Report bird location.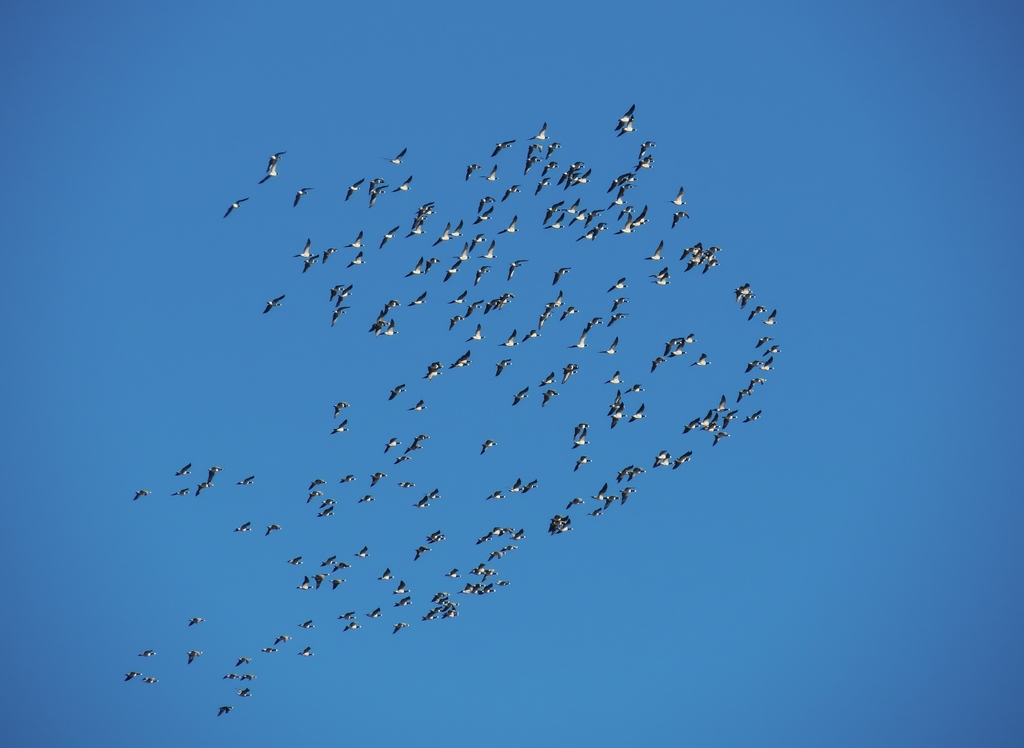
Report: [x1=383, y1=437, x2=401, y2=455].
